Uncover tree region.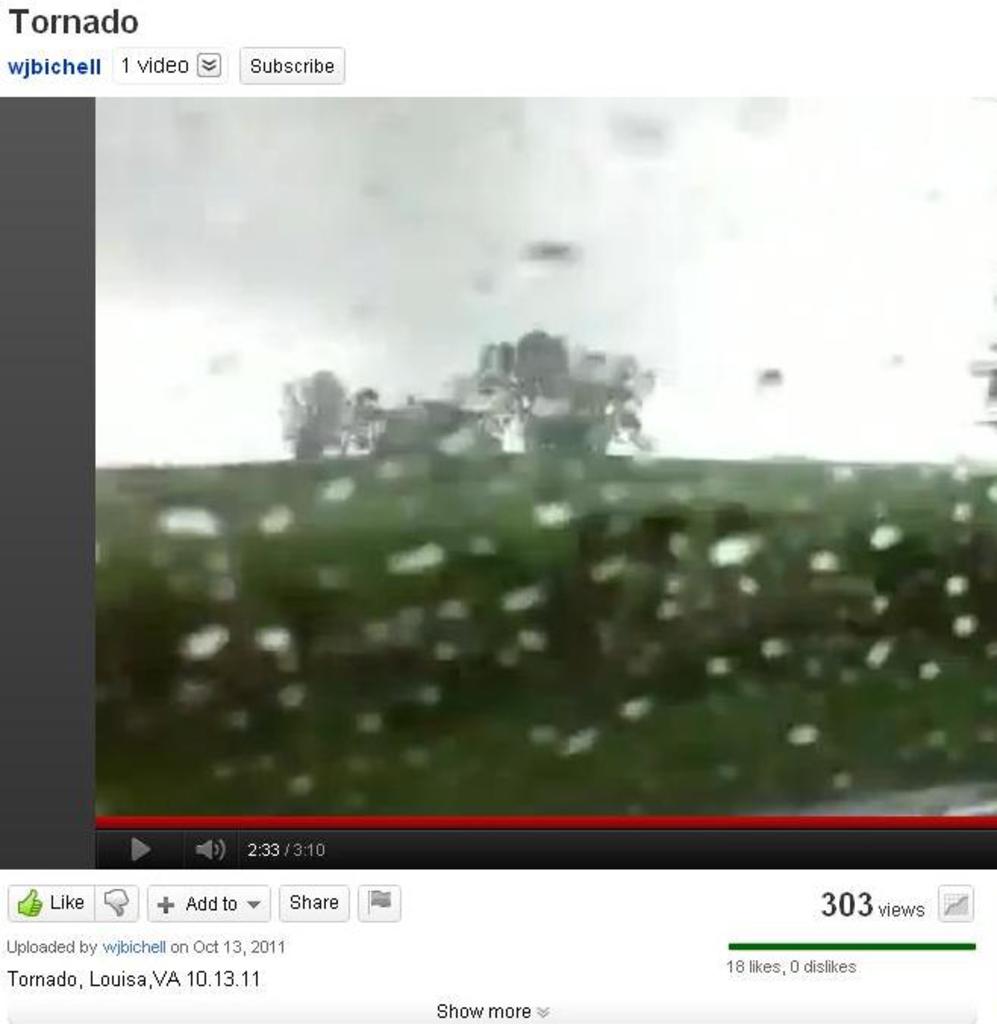
Uncovered: 456:292:671:468.
